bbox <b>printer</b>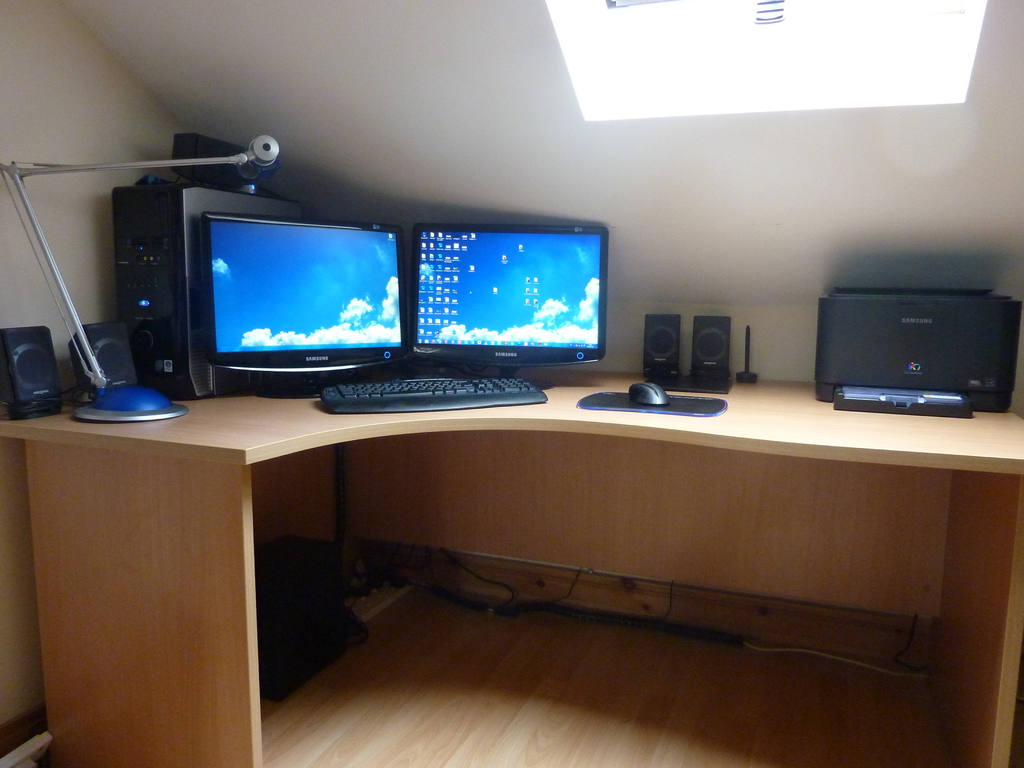
Rect(814, 289, 1023, 420)
